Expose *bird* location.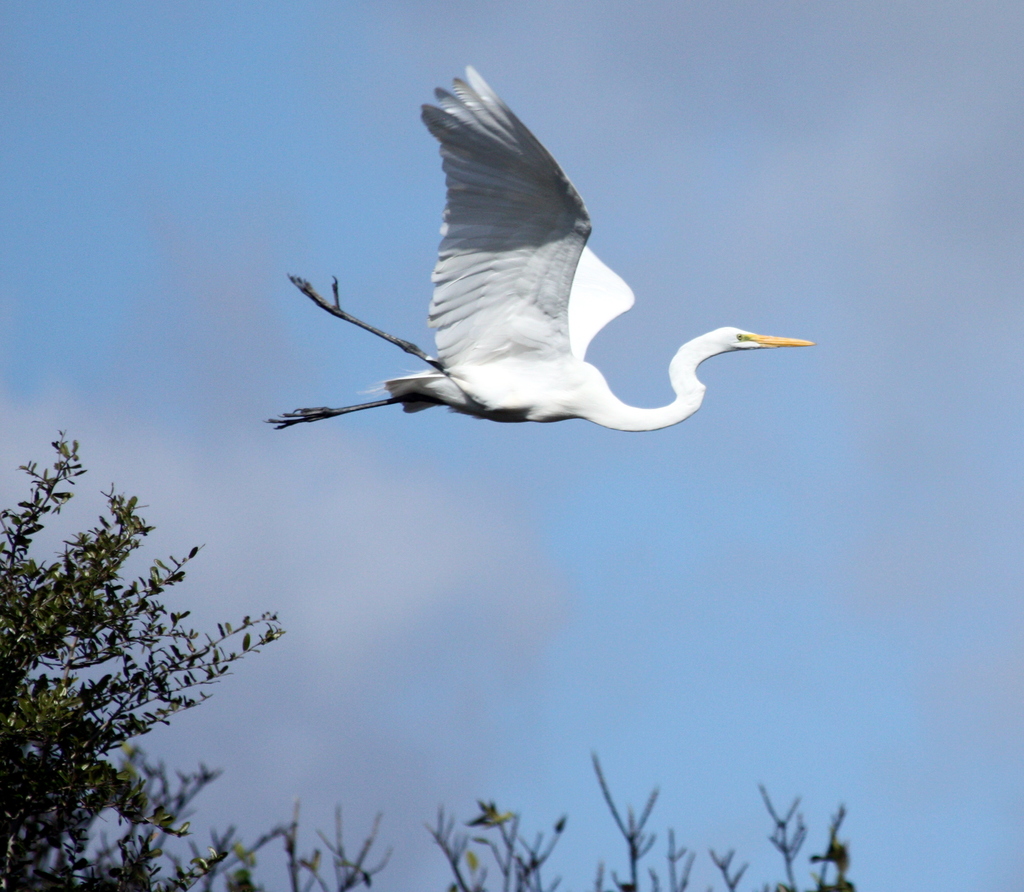
Exposed at [left=282, top=73, right=814, bottom=447].
